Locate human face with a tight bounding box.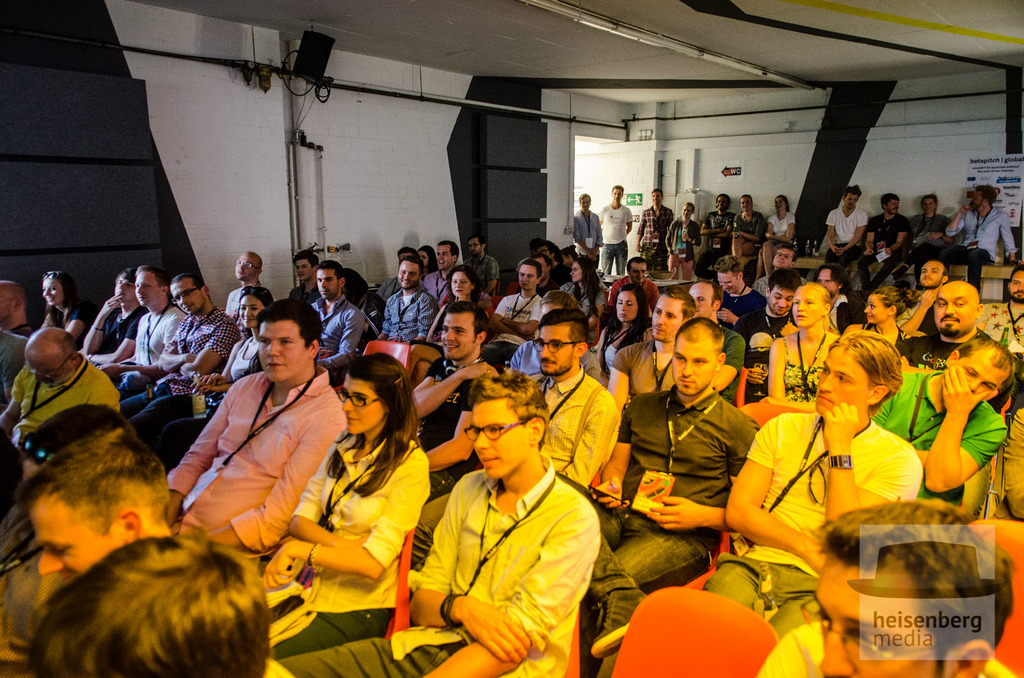
{"x1": 448, "y1": 268, "x2": 473, "y2": 297}.
